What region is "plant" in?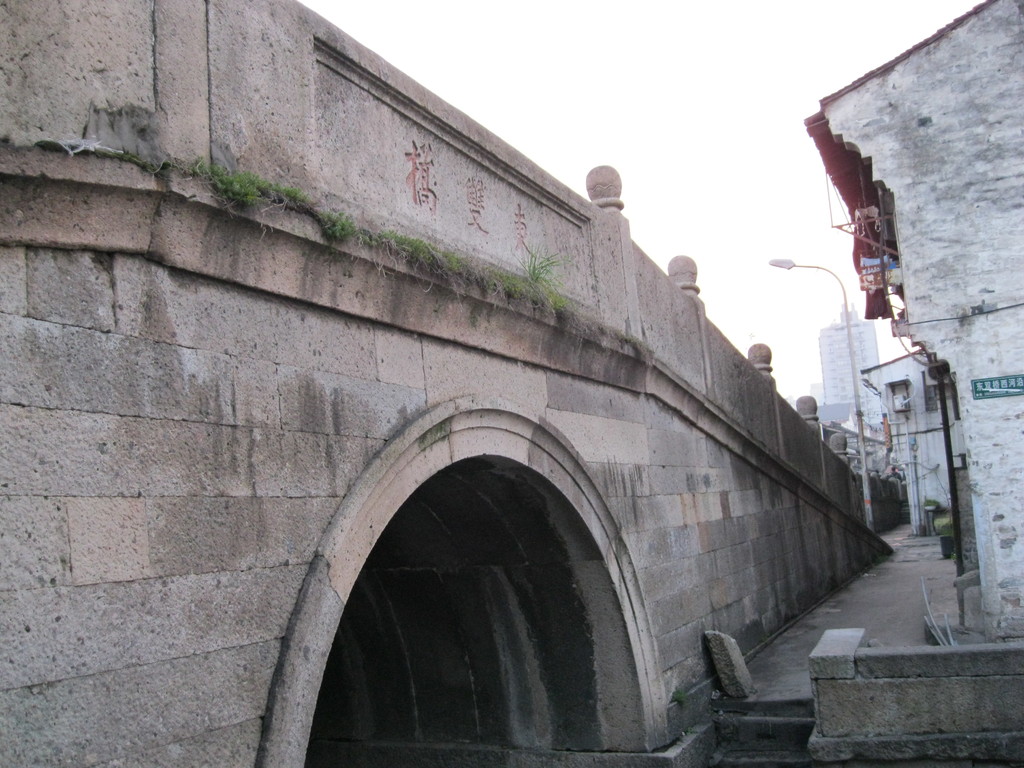
321/207/358/248.
